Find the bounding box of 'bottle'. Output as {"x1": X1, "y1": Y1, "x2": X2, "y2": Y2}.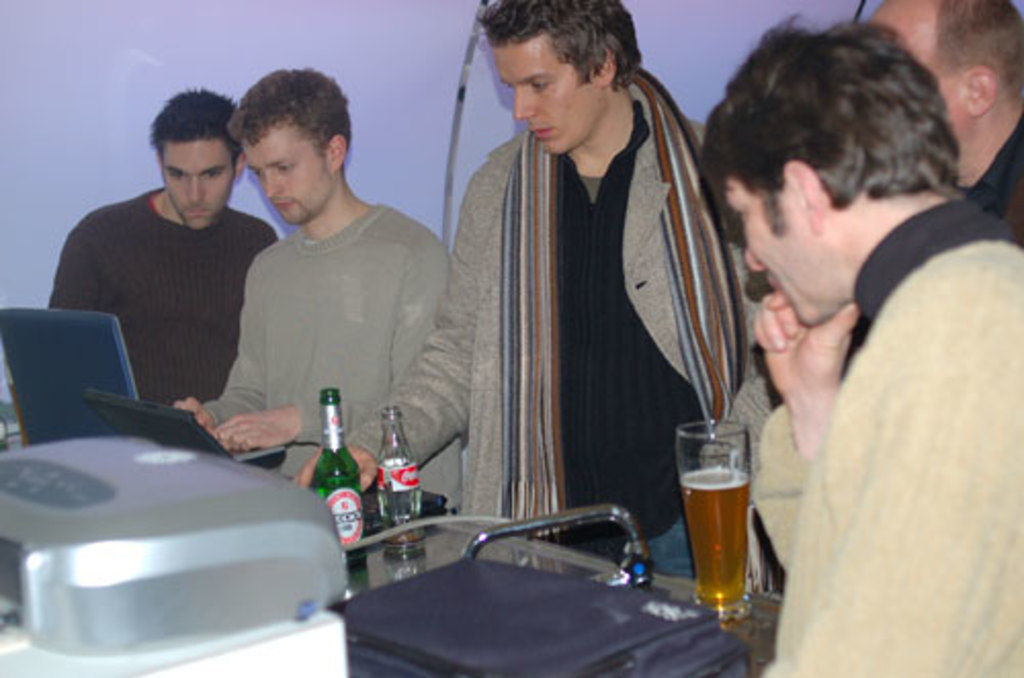
{"x1": 373, "y1": 406, "x2": 428, "y2": 565}.
